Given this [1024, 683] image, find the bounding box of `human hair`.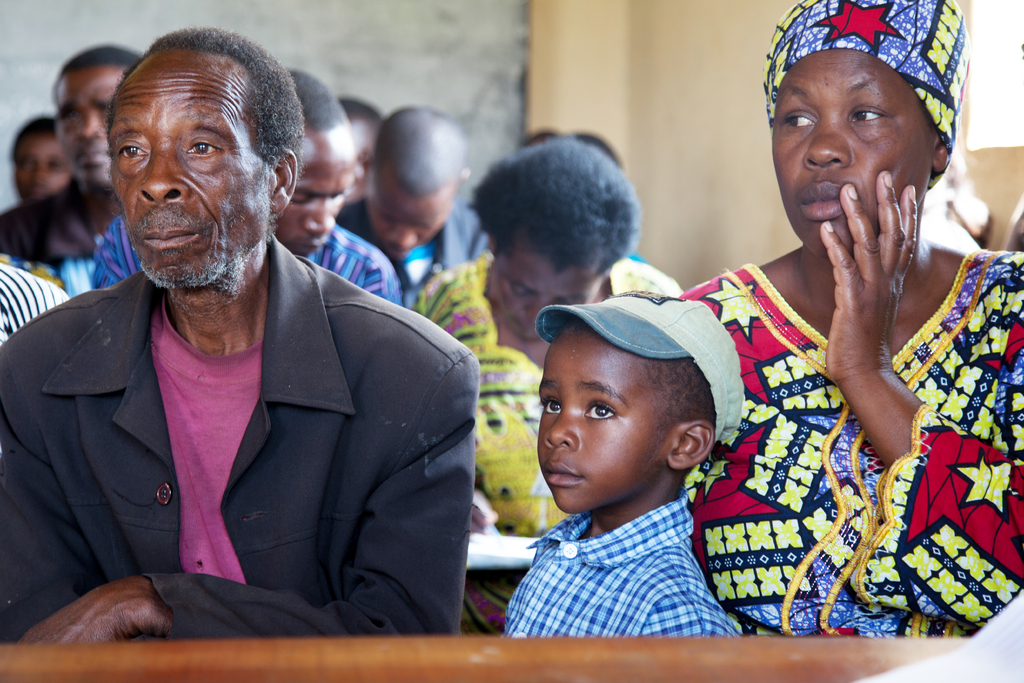
{"left": 334, "top": 94, "right": 380, "bottom": 125}.
